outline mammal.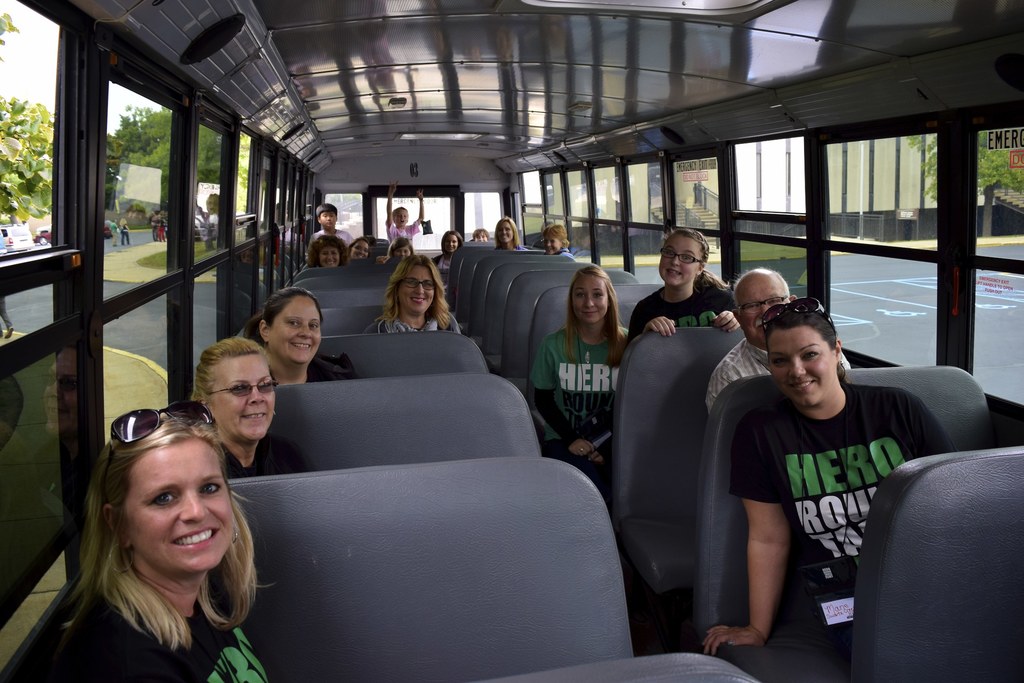
Outline: {"x1": 307, "y1": 203, "x2": 360, "y2": 245}.
